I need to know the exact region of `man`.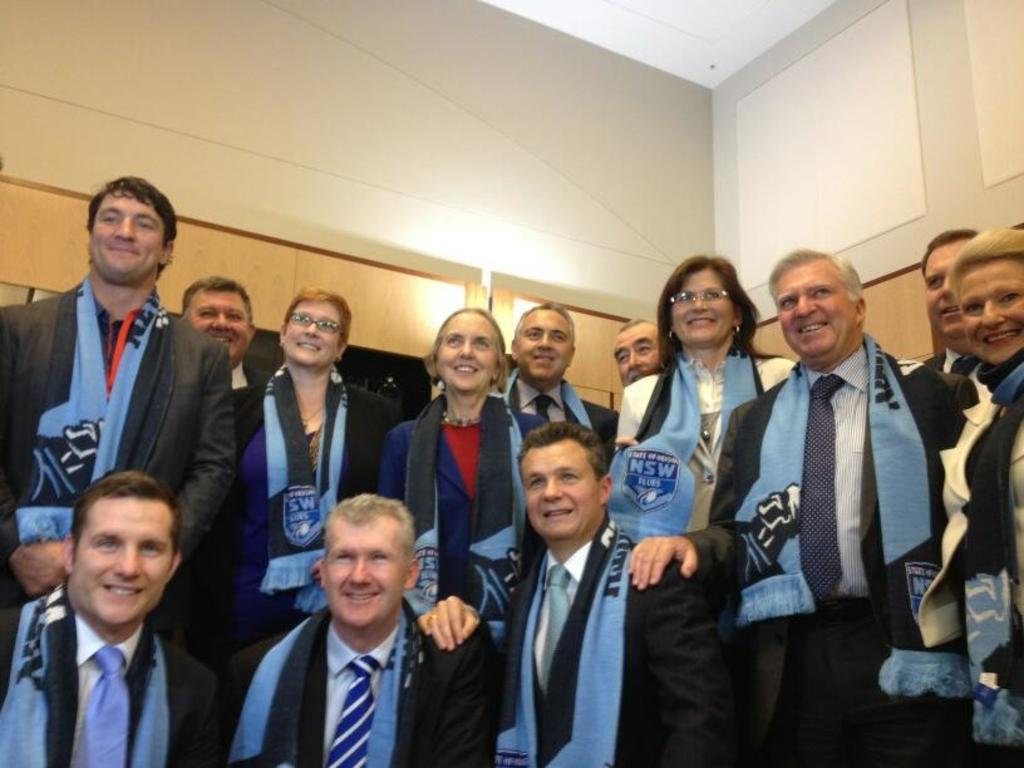
Region: [182, 274, 267, 433].
